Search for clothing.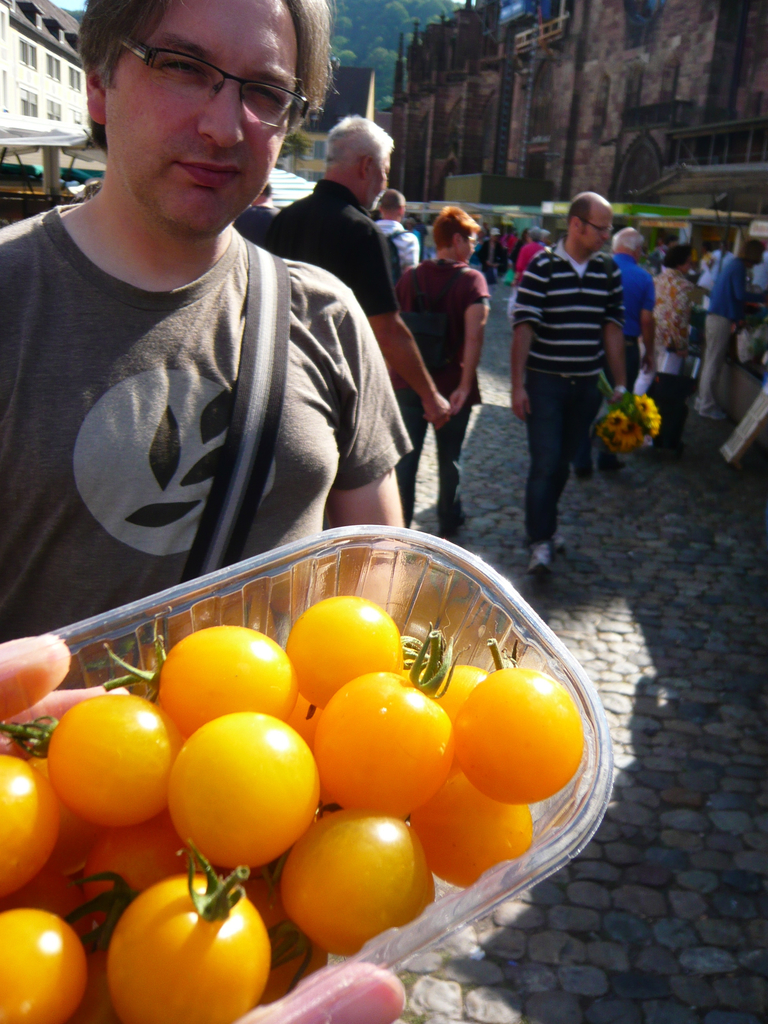
Found at bbox=[655, 260, 688, 417].
